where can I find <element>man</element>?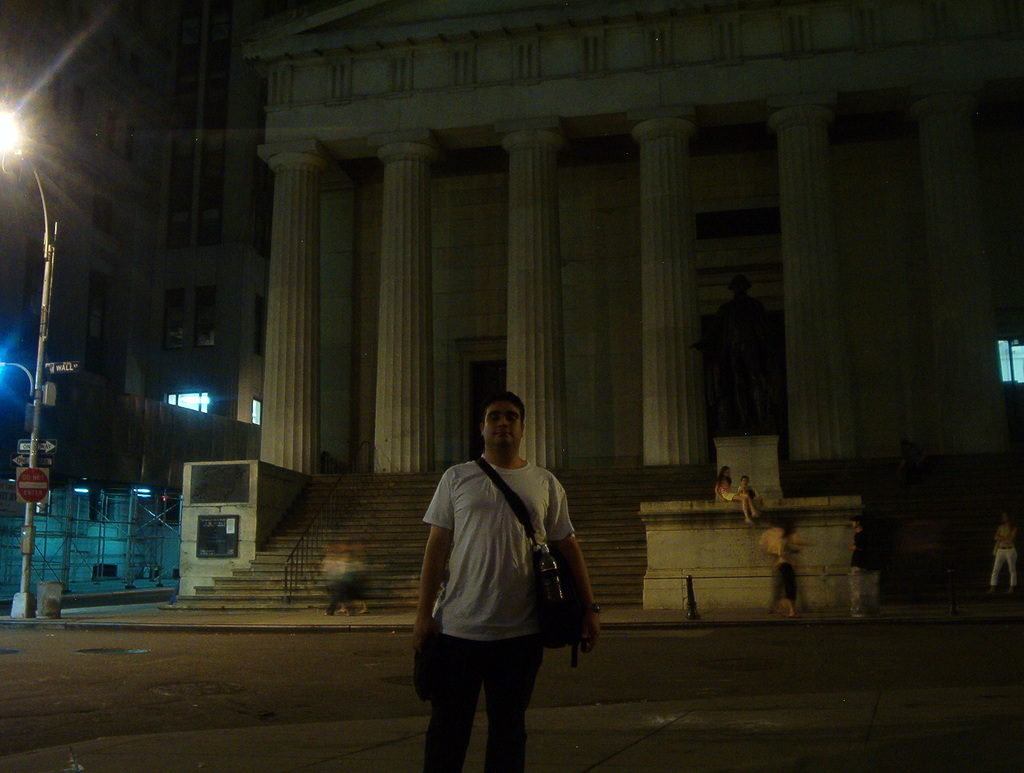
You can find it at pyautogui.locateOnScreen(415, 390, 600, 772).
